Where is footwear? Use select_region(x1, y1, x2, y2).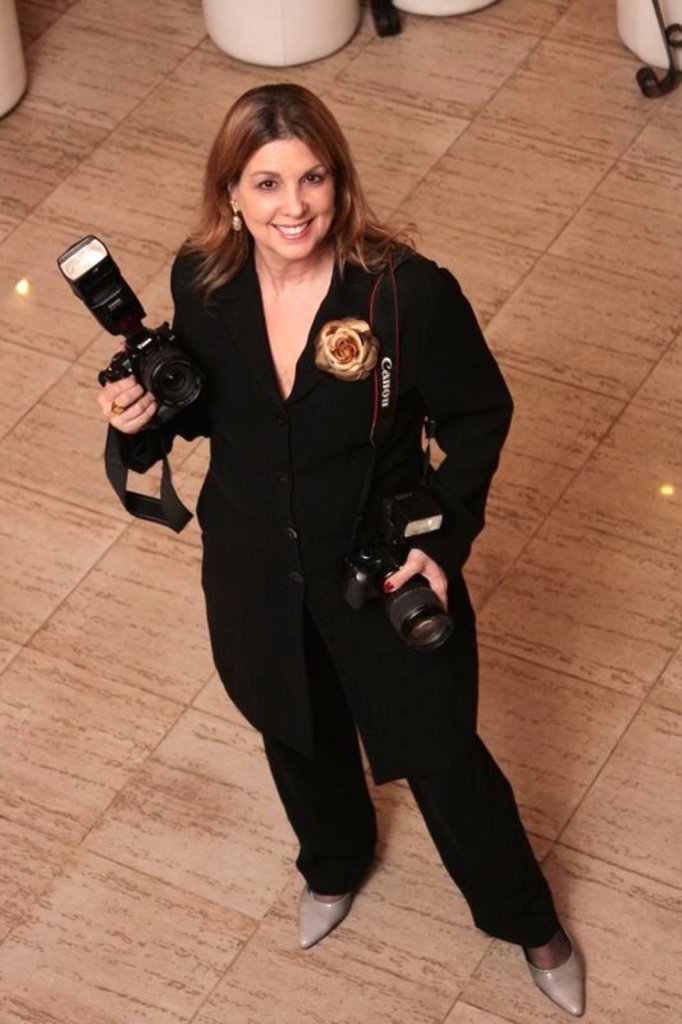
select_region(297, 884, 353, 955).
